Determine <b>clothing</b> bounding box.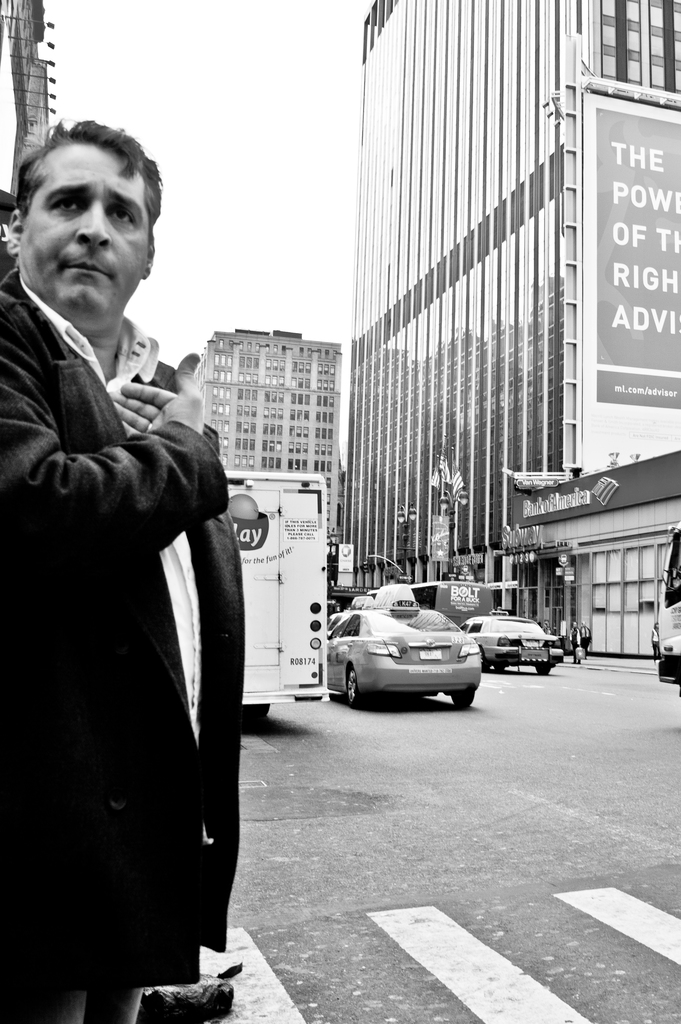
Determined: {"x1": 0, "y1": 257, "x2": 250, "y2": 1023}.
